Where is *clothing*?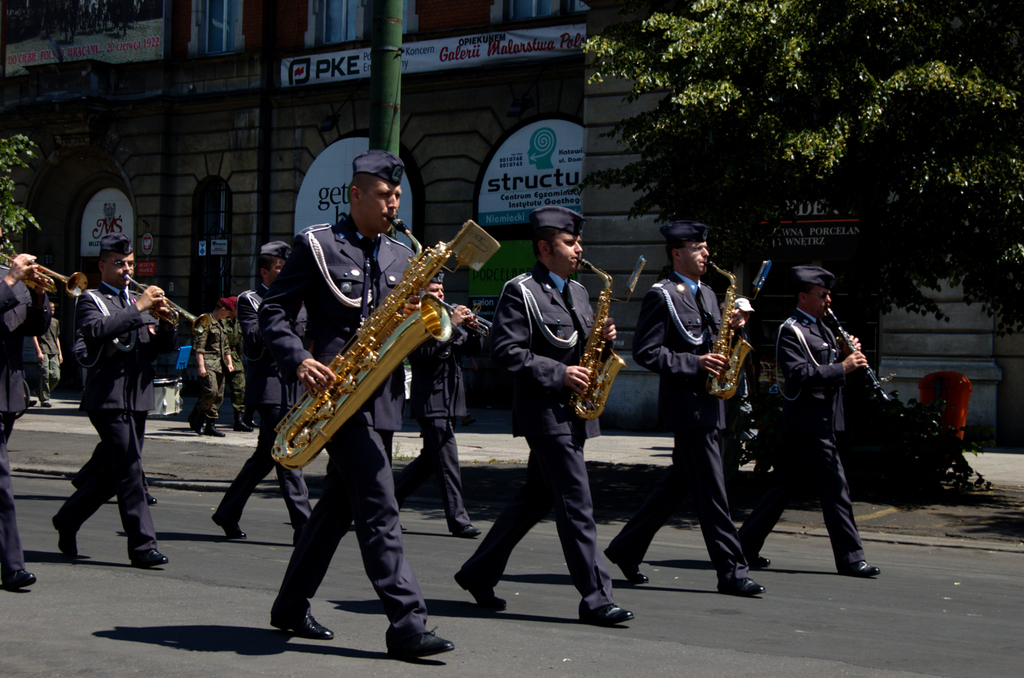
[252, 213, 412, 627].
